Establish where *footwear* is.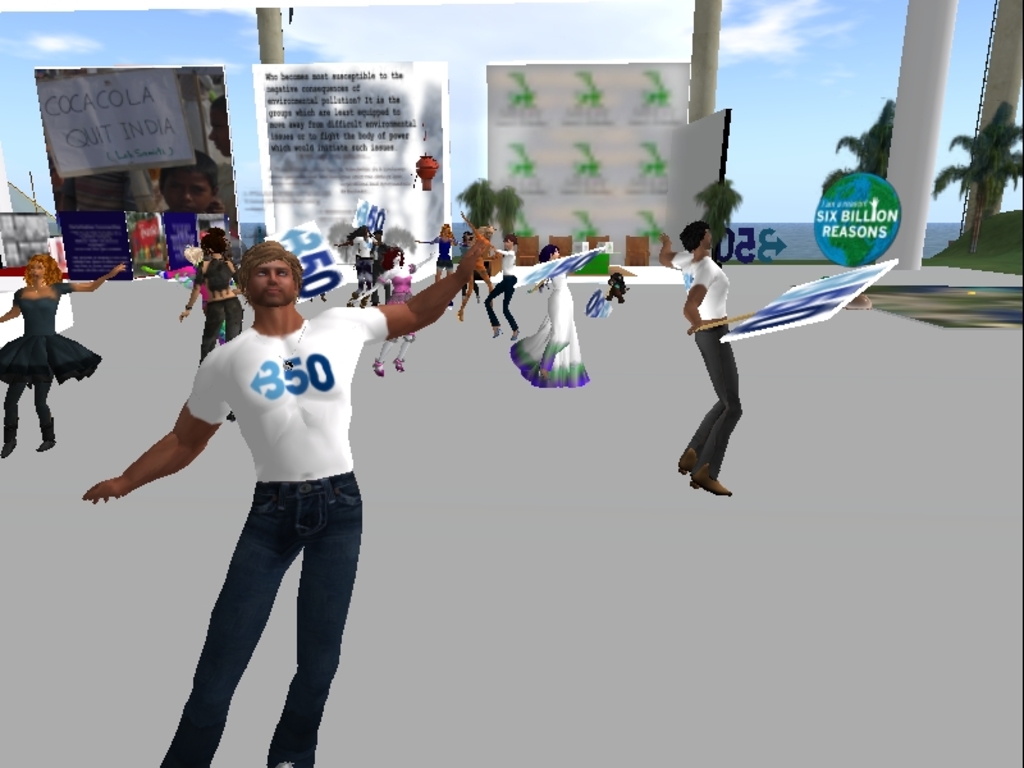
Established at 0:438:17:460.
